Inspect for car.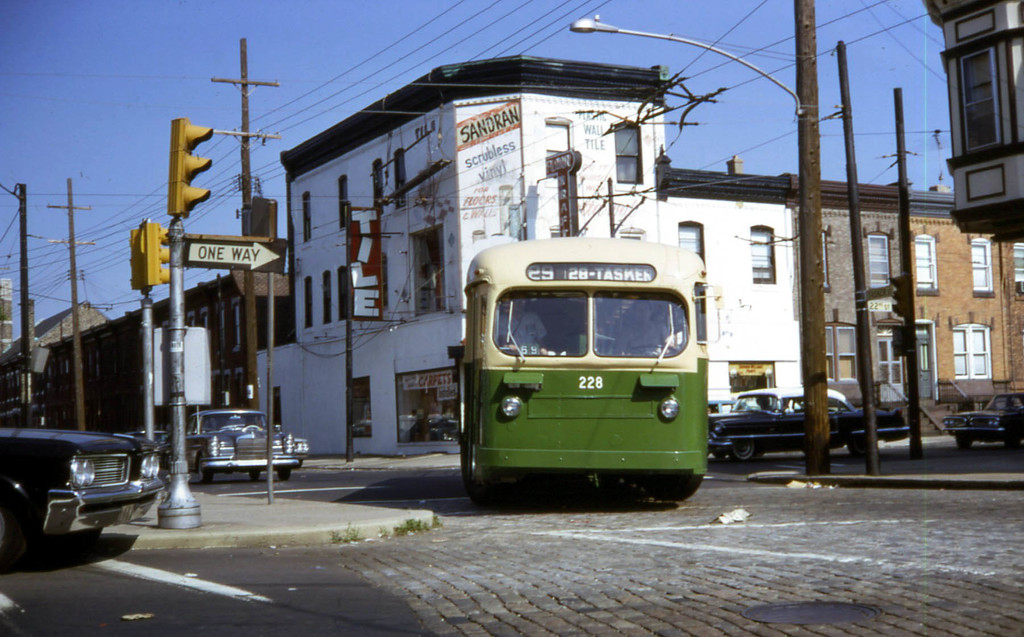
Inspection: [x1=0, y1=422, x2=172, y2=552].
